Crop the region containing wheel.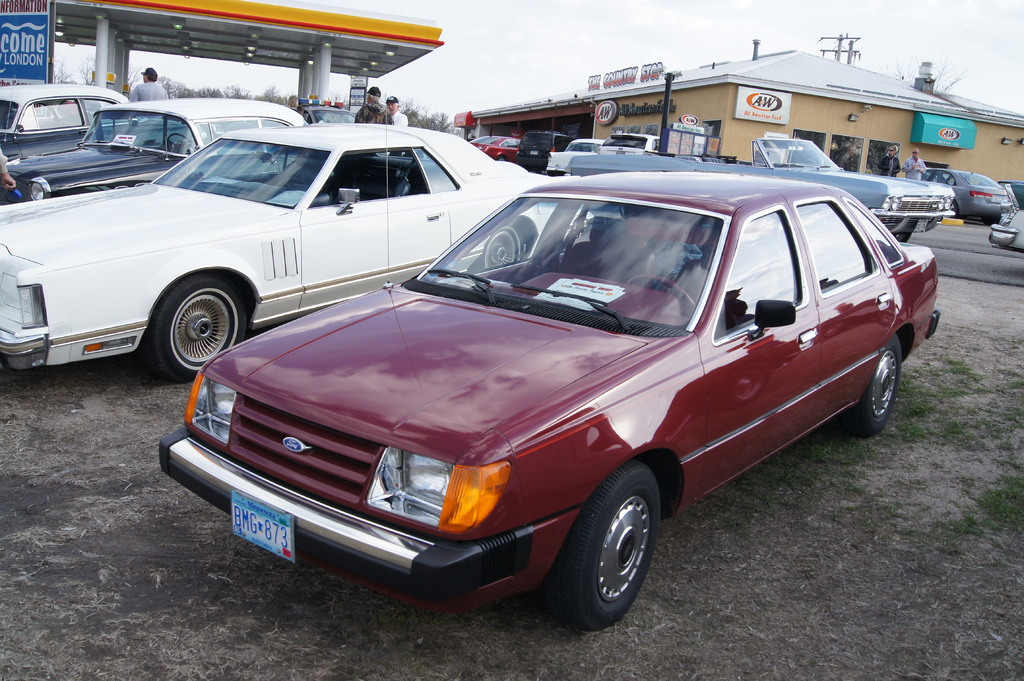
Crop region: bbox=[621, 271, 695, 316].
